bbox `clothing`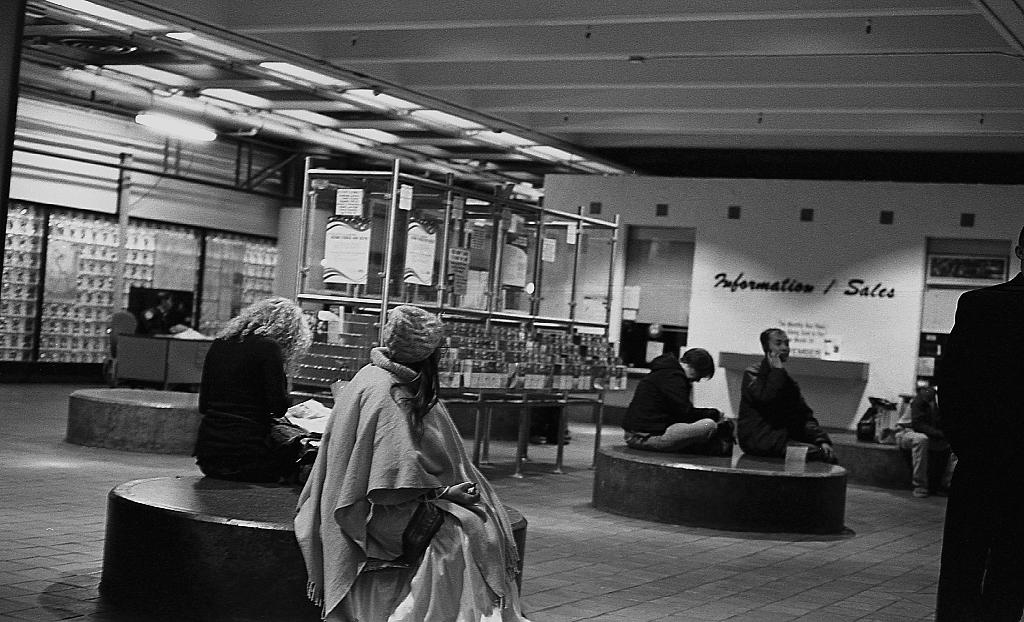
Rect(730, 358, 833, 457)
